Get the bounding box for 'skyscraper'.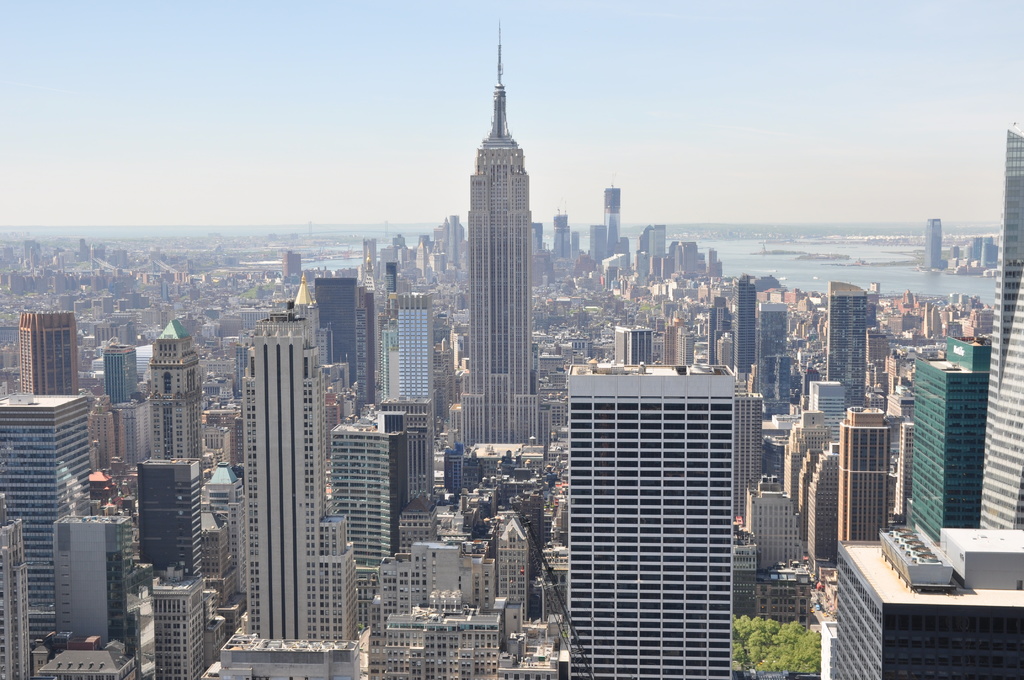
{"left": 497, "top": 619, "right": 557, "bottom": 679}.
